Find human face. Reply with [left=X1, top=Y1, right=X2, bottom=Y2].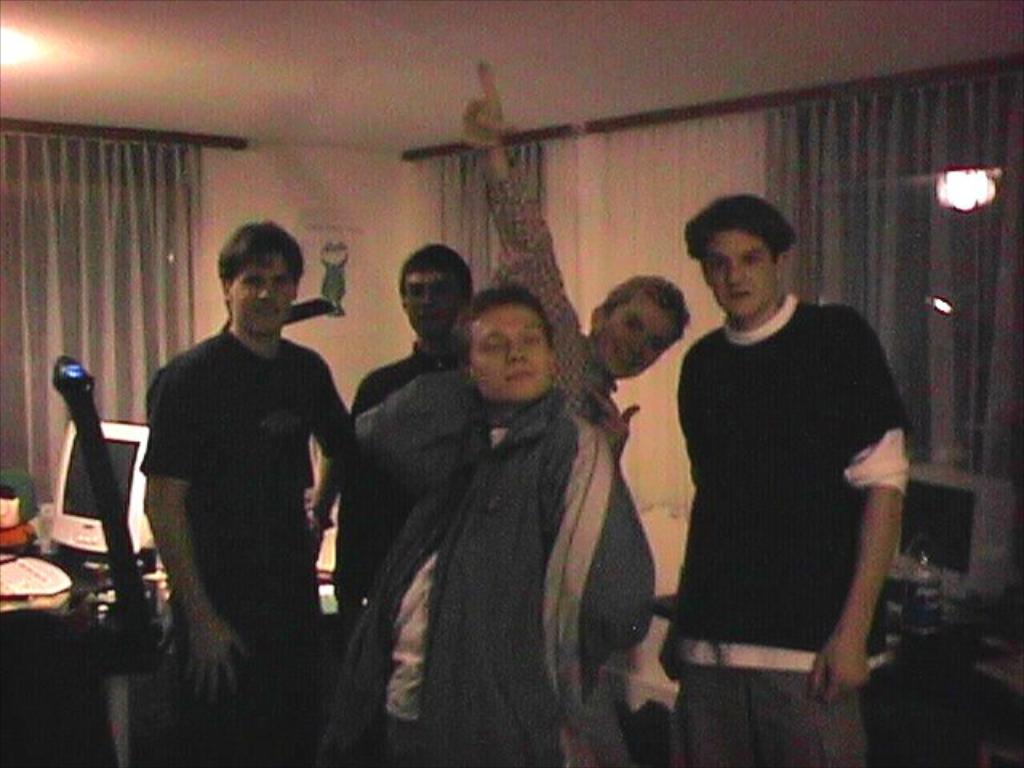
[left=403, top=269, right=456, bottom=333].
